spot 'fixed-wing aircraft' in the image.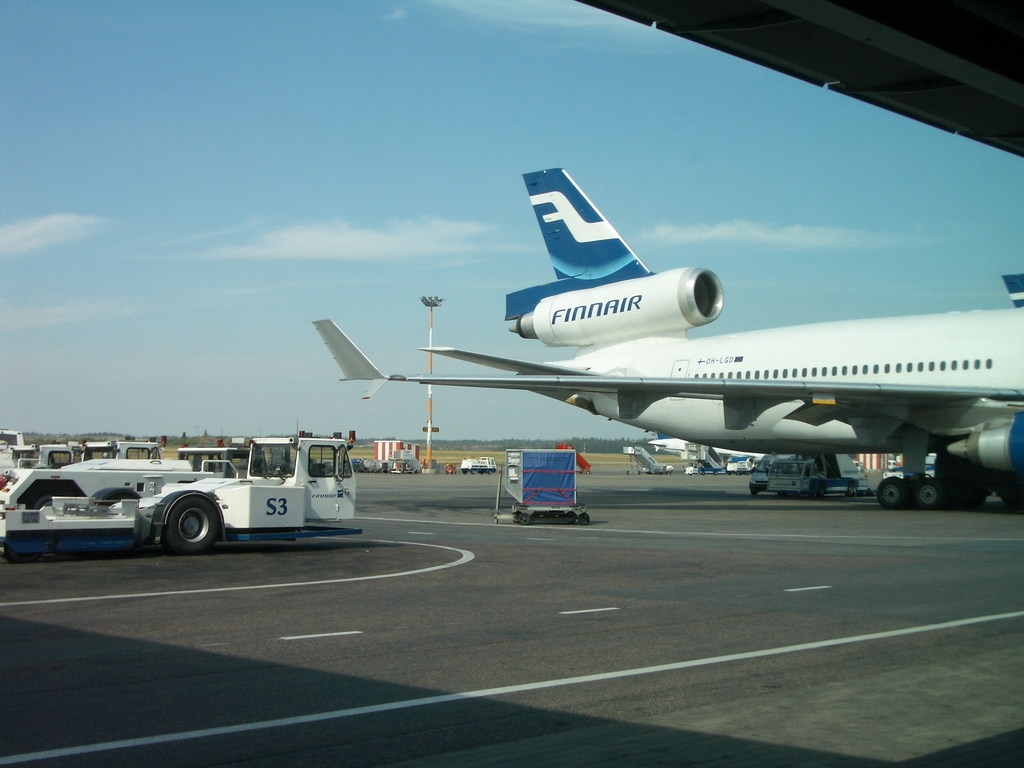
'fixed-wing aircraft' found at [637,429,776,460].
